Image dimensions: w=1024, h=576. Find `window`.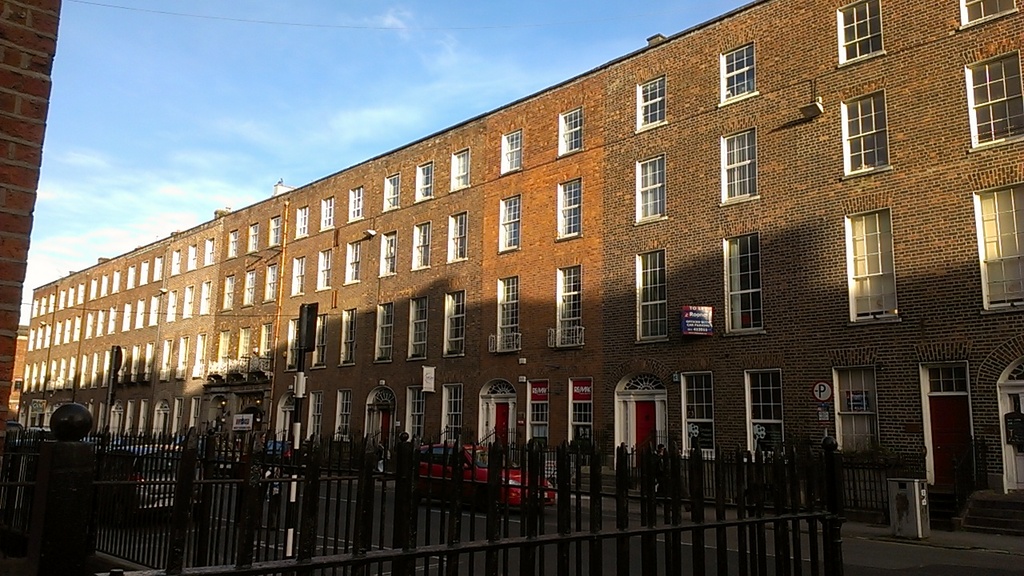
x1=310, y1=239, x2=336, y2=298.
